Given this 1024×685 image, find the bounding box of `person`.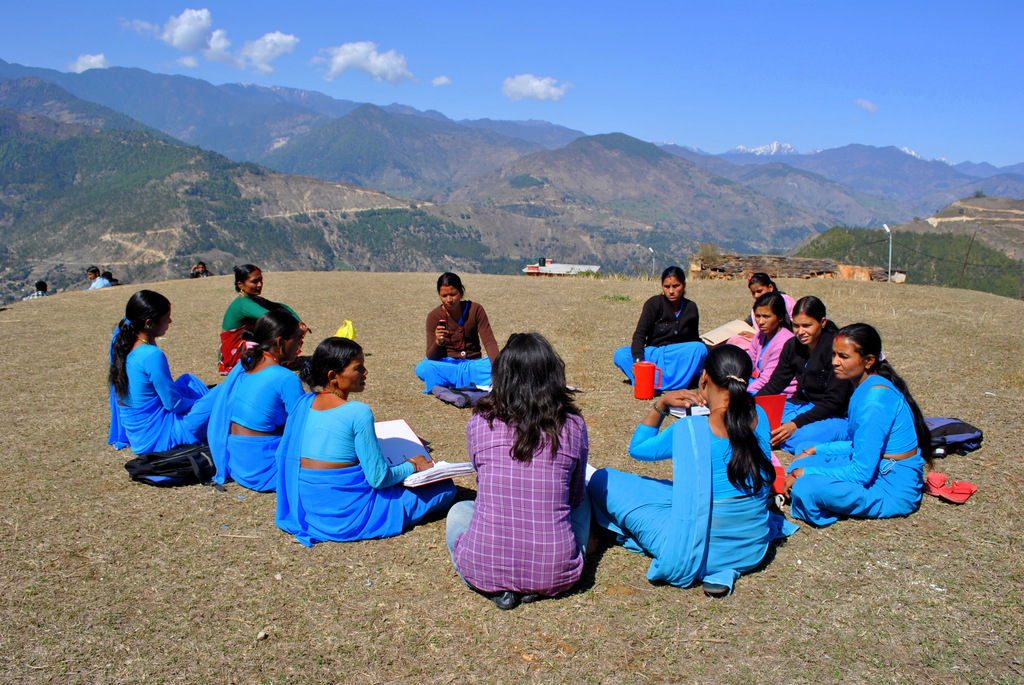
BBox(186, 258, 215, 277).
